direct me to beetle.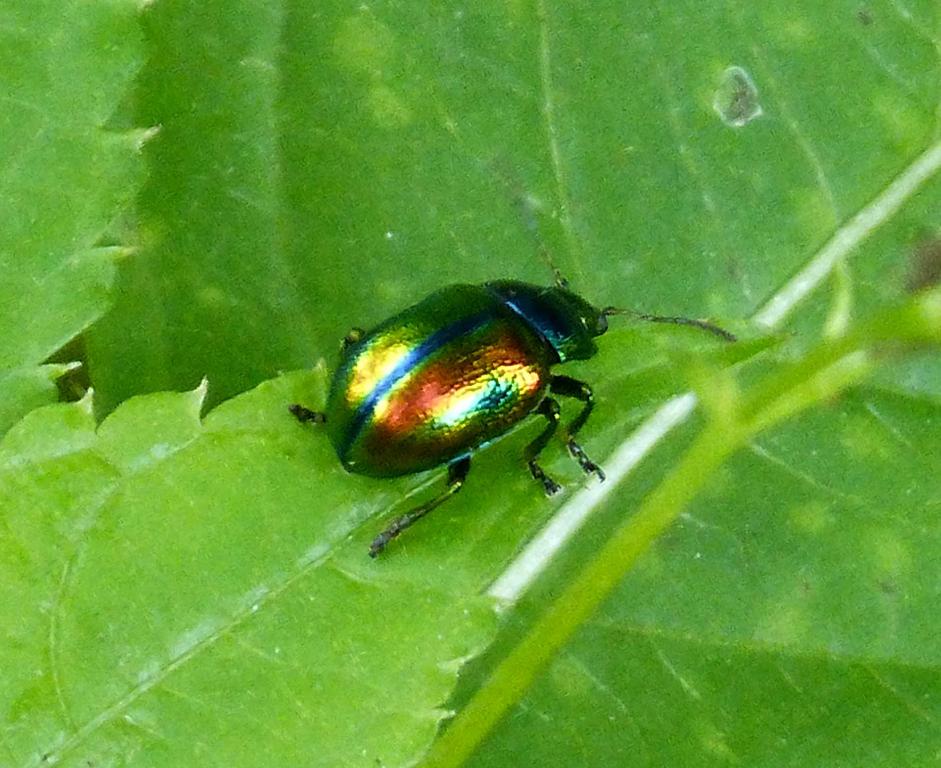
Direction: BBox(281, 265, 736, 569).
